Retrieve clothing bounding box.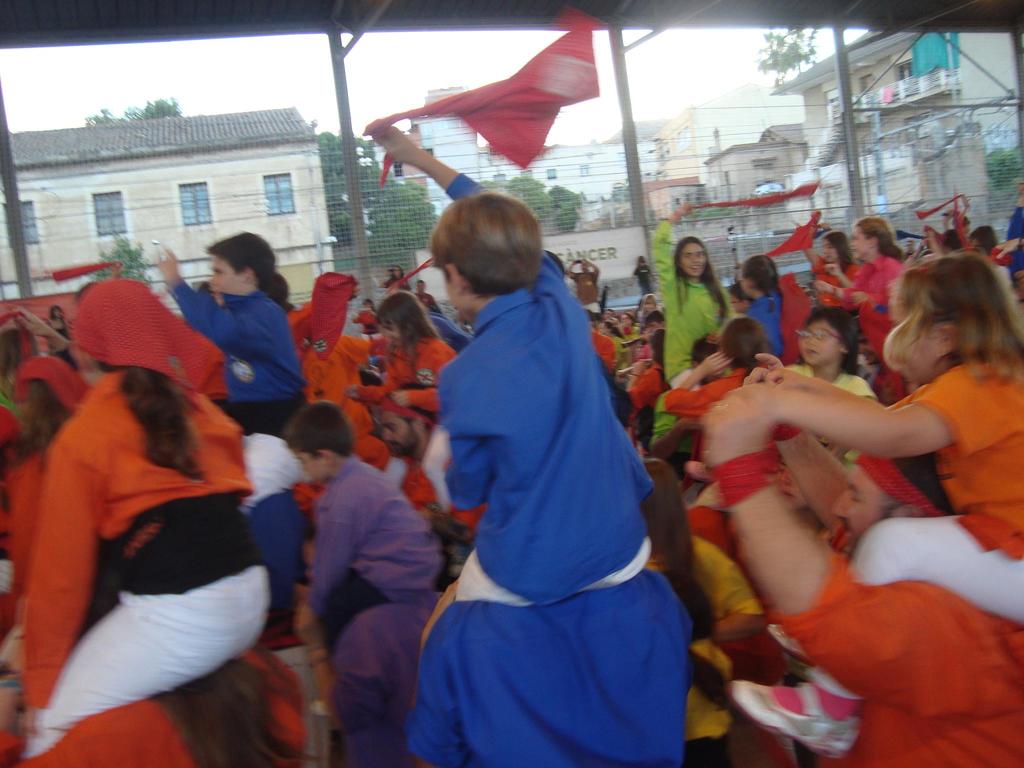
Bounding box: [356, 341, 461, 423].
